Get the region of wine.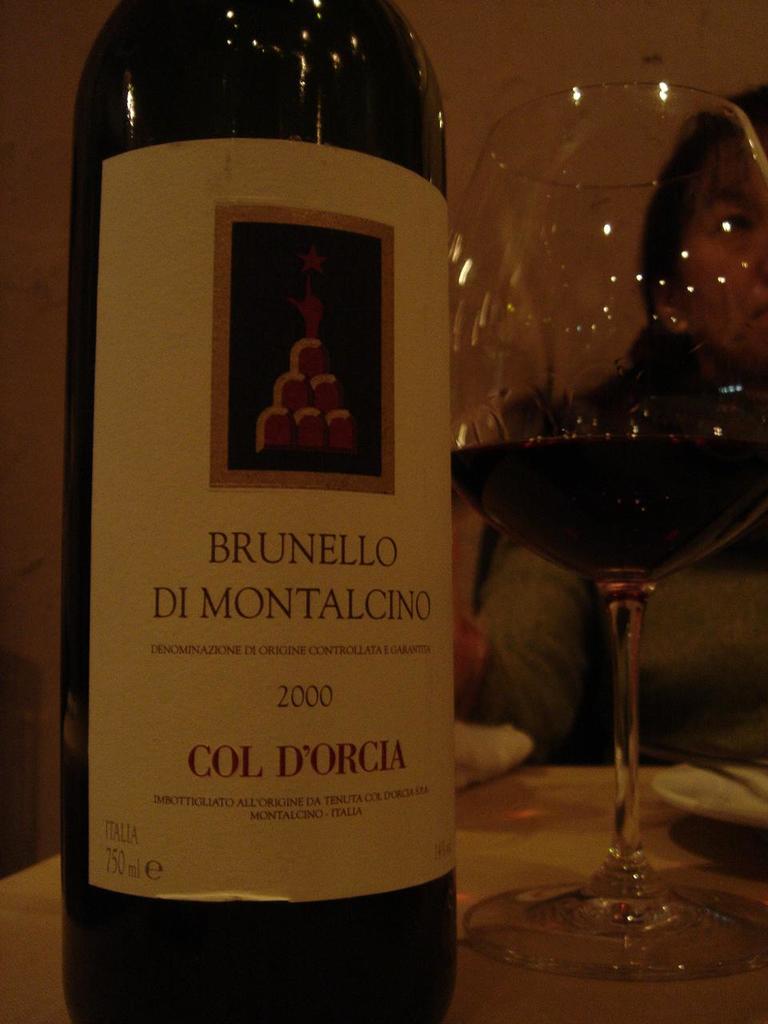
left=82, top=30, right=462, bottom=985.
